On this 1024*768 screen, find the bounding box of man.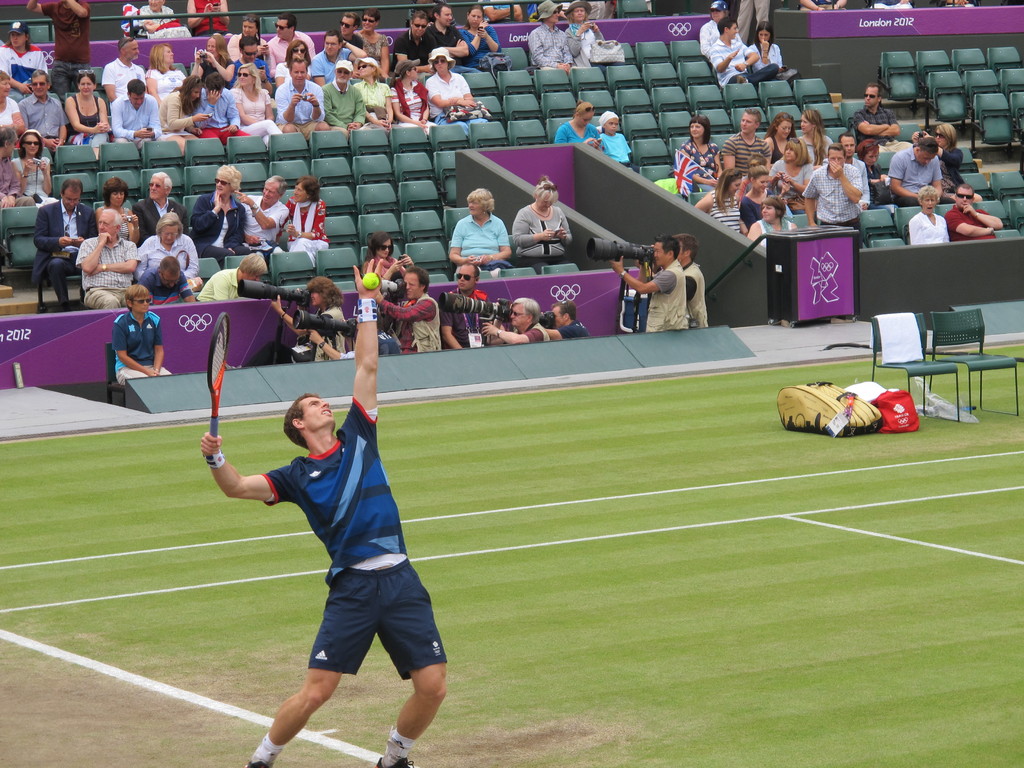
Bounding box: box=[102, 38, 138, 128].
